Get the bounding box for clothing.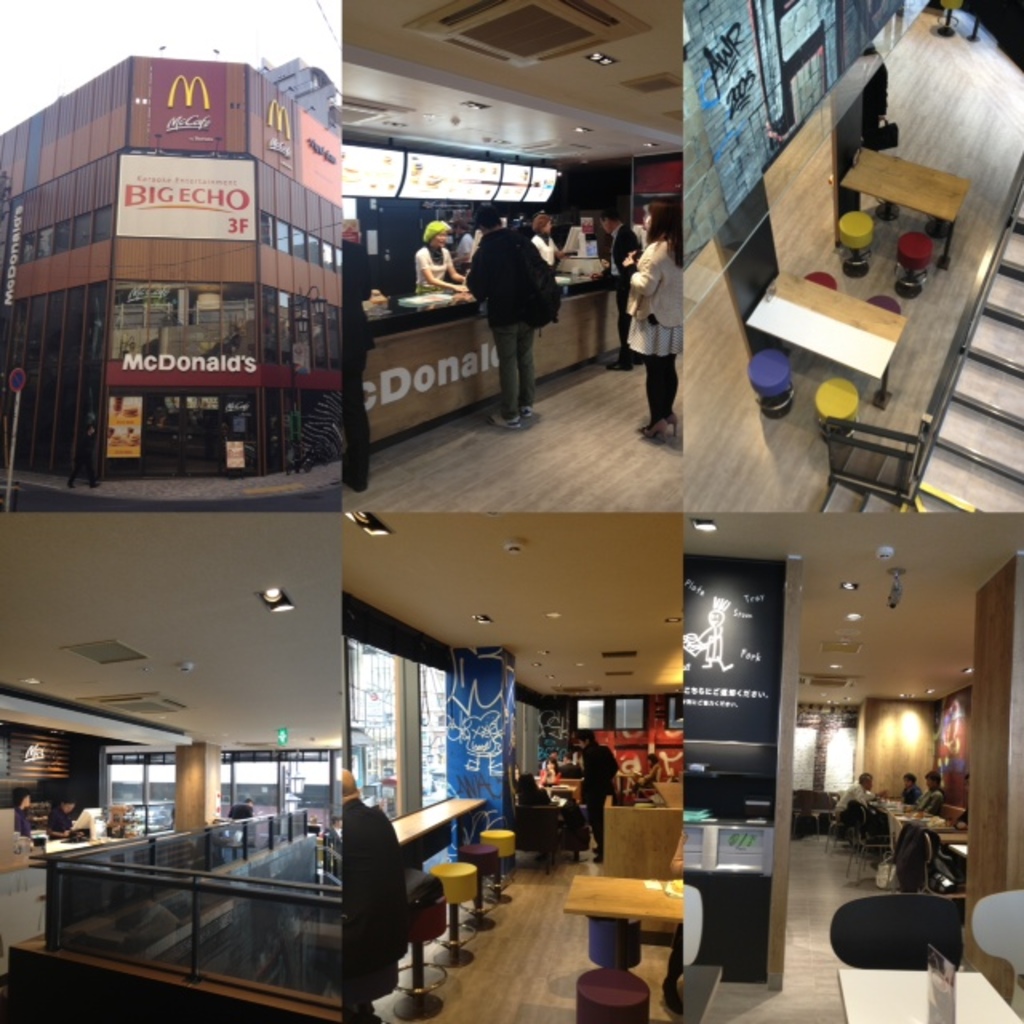
[left=581, top=739, right=618, bottom=853].
